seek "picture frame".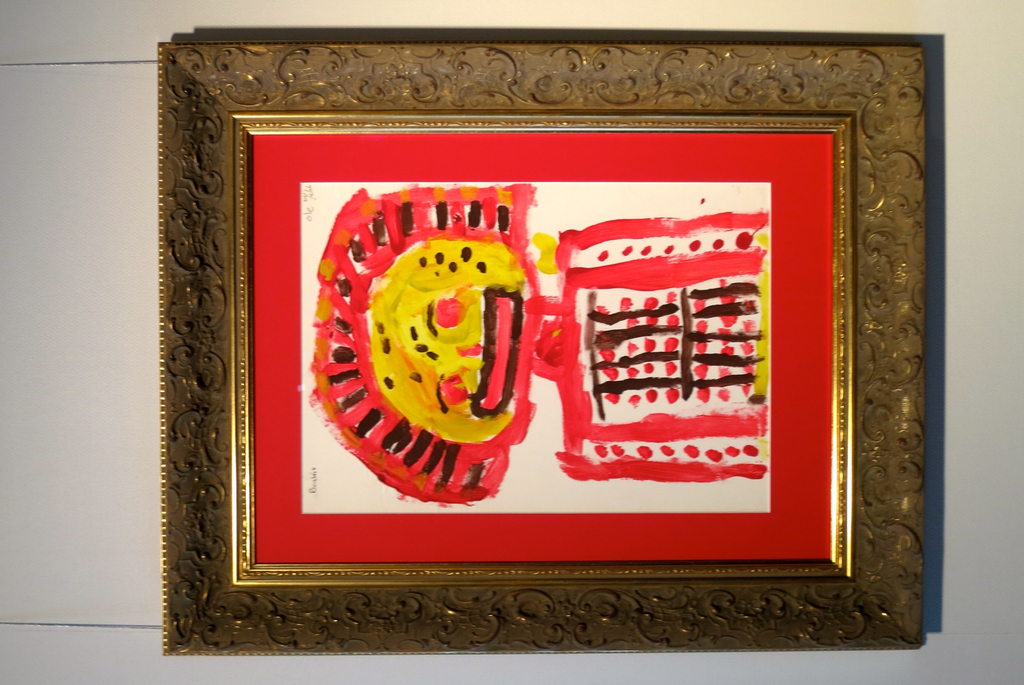
[left=171, top=43, right=963, bottom=661].
